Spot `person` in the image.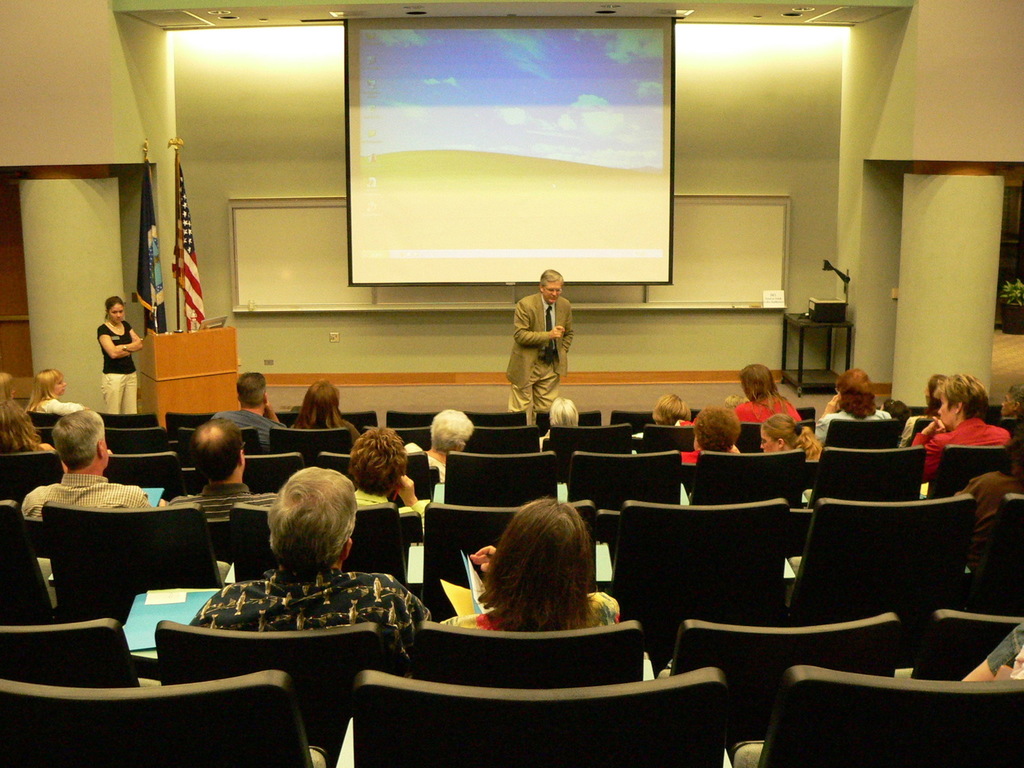
`person` found at BBox(504, 268, 575, 420).
